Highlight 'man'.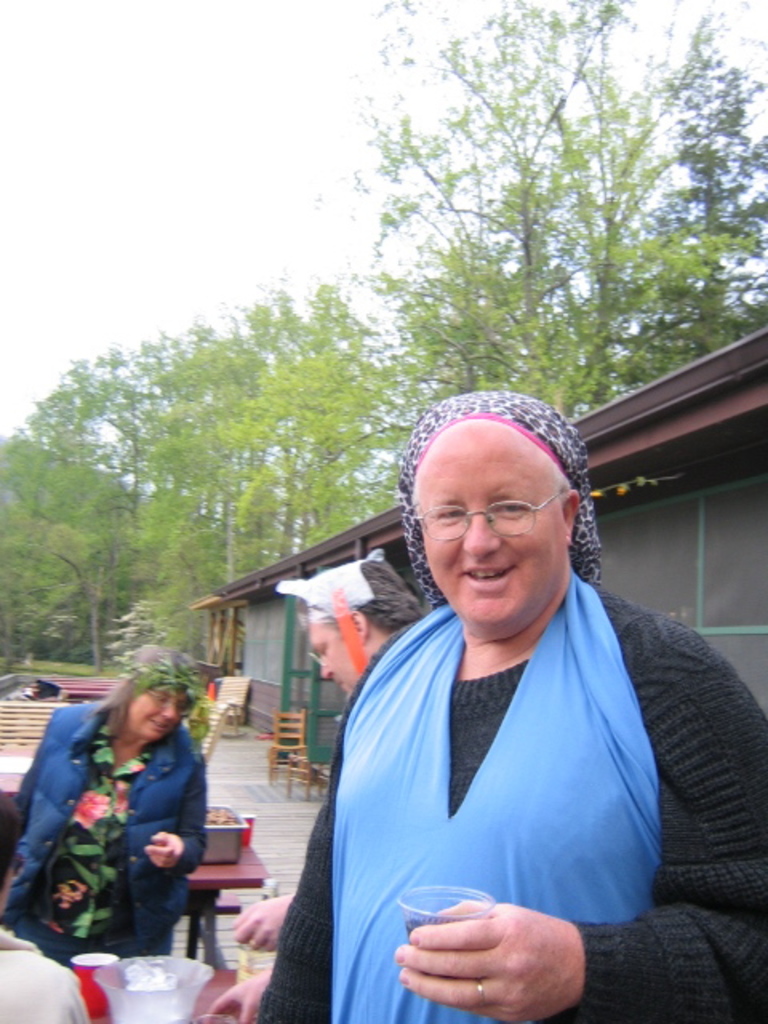
Highlighted region: {"x1": 242, "y1": 371, "x2": 726, "y2": 1005}.
